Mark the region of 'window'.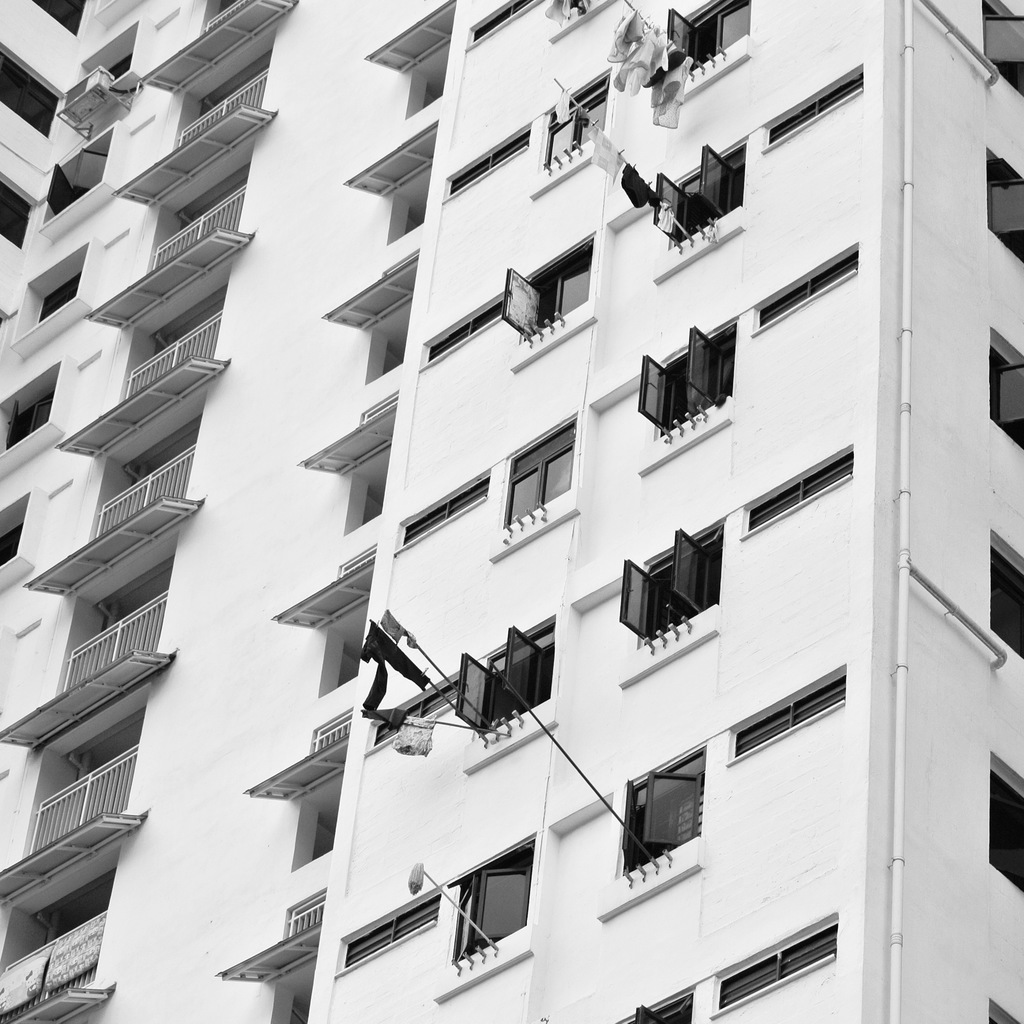
Region: {"left": 987, "top": 348, "right": 1023, "bottom": 449}.
